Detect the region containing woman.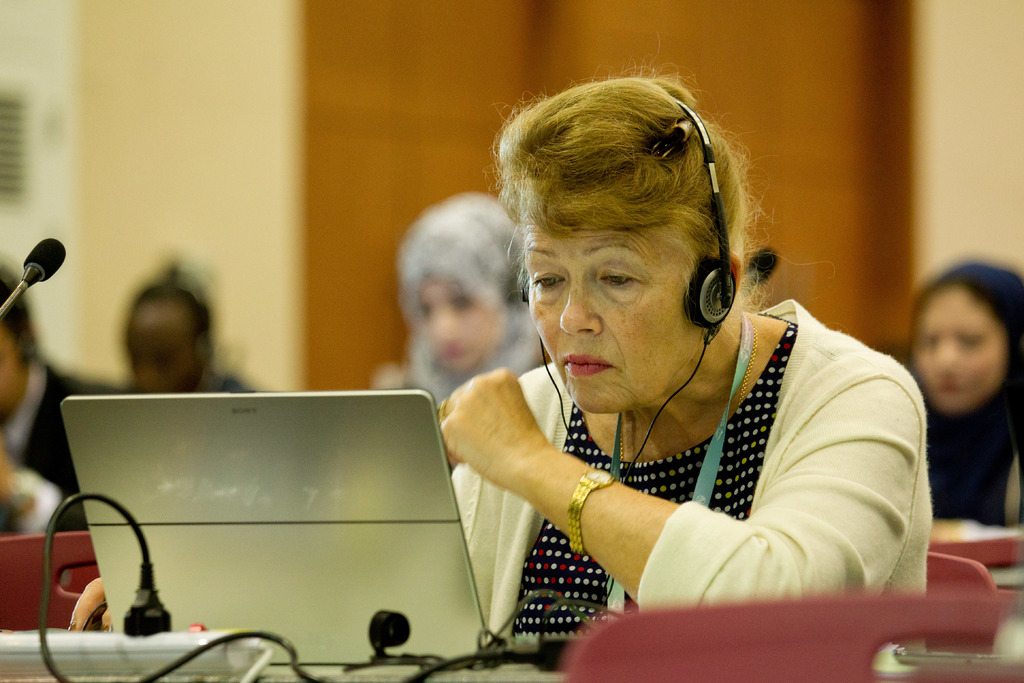
458,97,947,648.
